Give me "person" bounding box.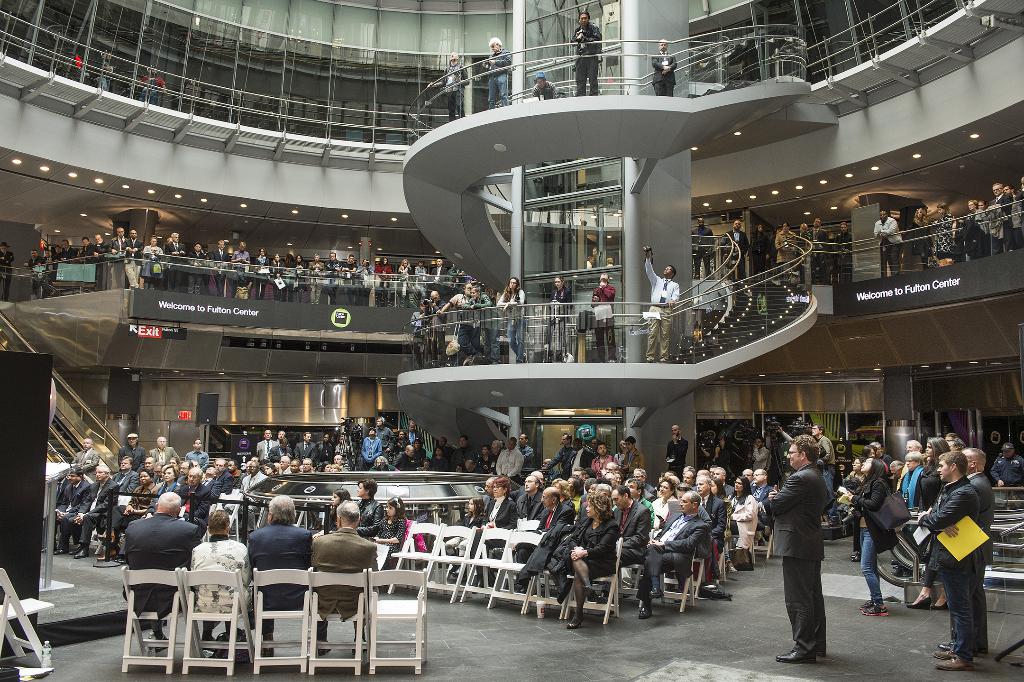
545 270 578 361.
